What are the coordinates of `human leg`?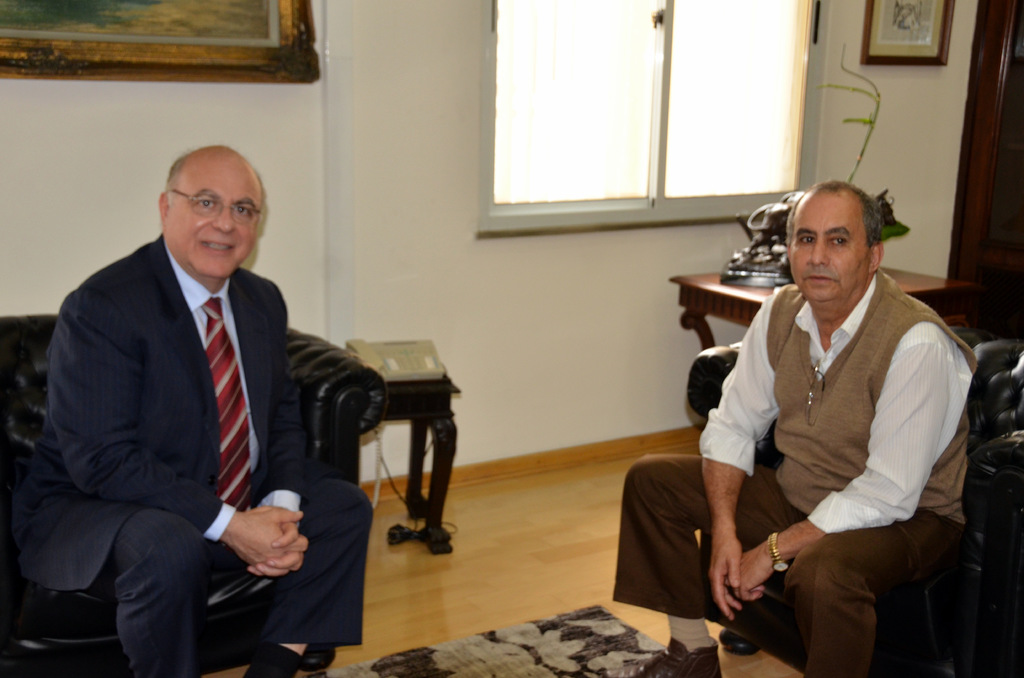
{"left": 785, "top": 515, "right": 948, "bottom": 675}.
